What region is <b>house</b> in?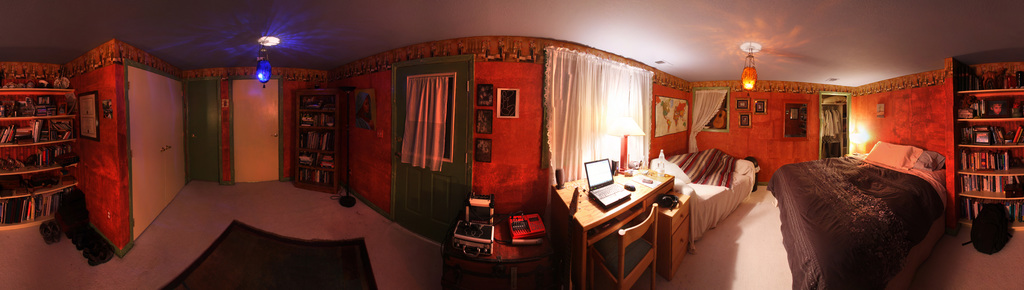
crop(0, 0, 1023, 289).
